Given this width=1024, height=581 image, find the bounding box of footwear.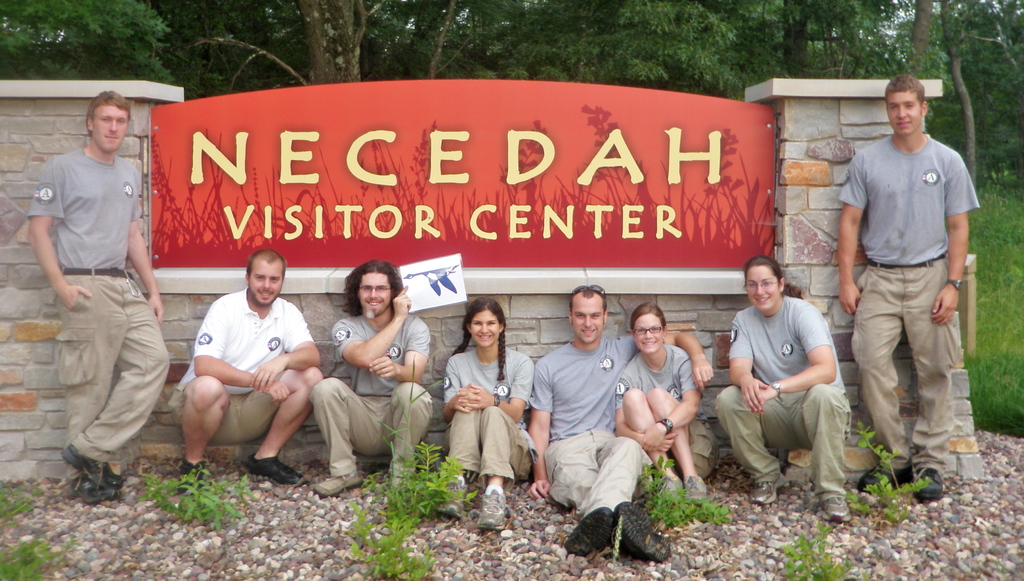
688 474 710 500.
